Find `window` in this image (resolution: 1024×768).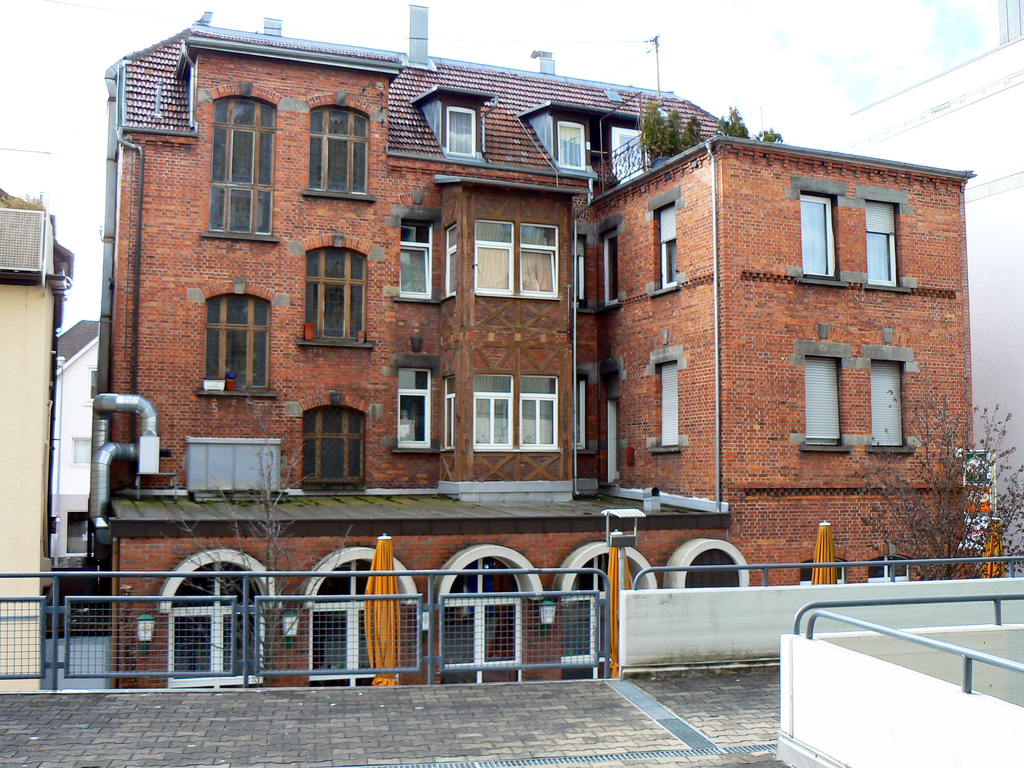
<region>299, 401, 369, 503</region>.
